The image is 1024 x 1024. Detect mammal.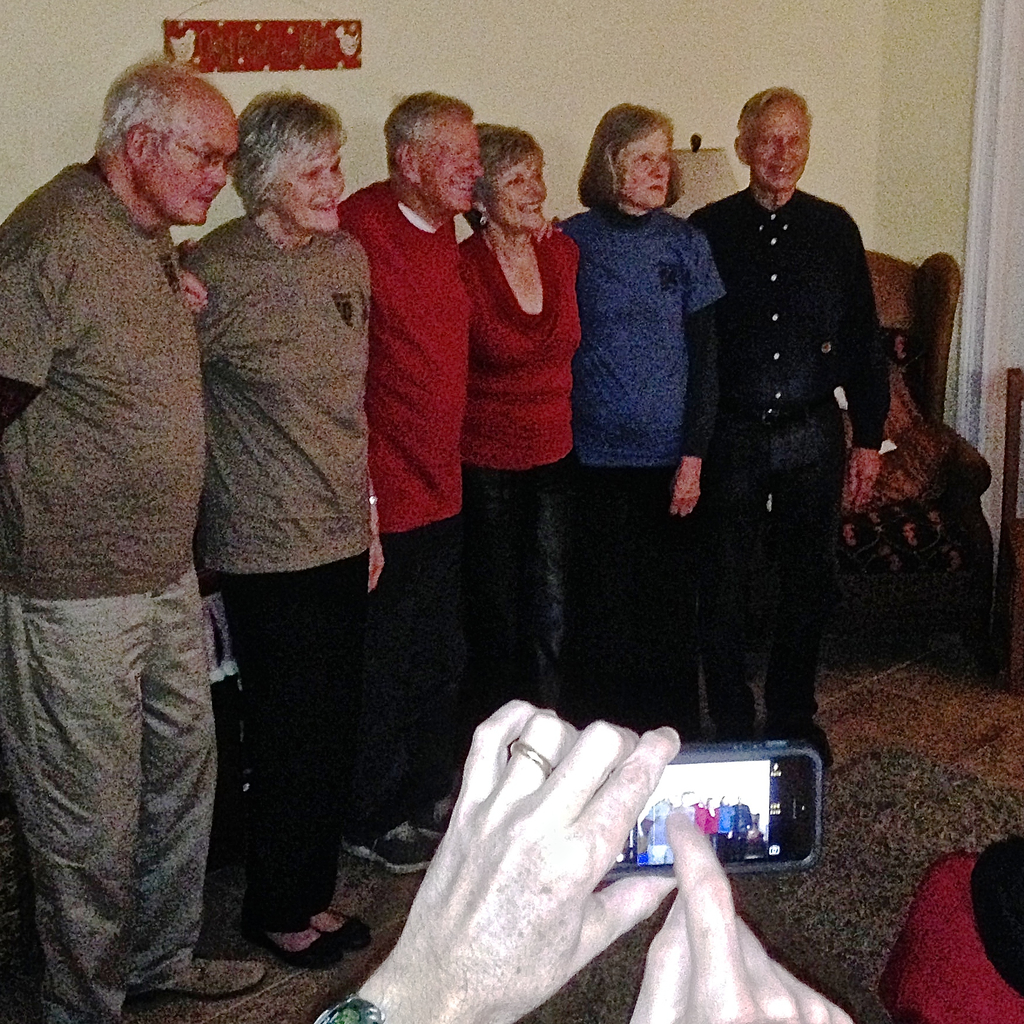
Detection: [314,697,856,1023].
